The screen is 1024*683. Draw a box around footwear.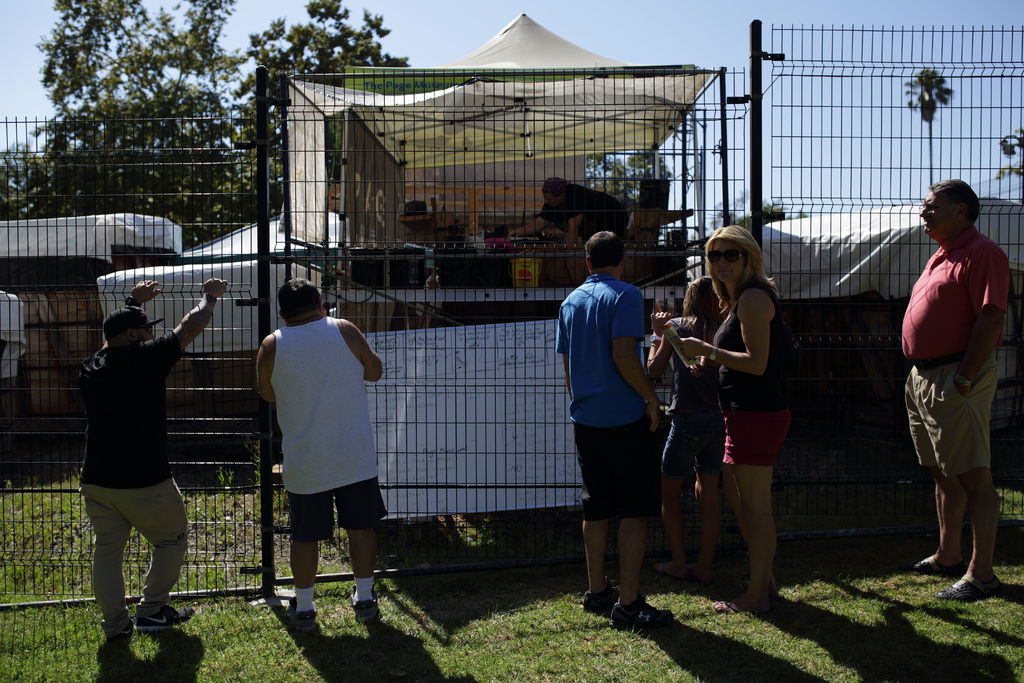
938/573/1012/602.
